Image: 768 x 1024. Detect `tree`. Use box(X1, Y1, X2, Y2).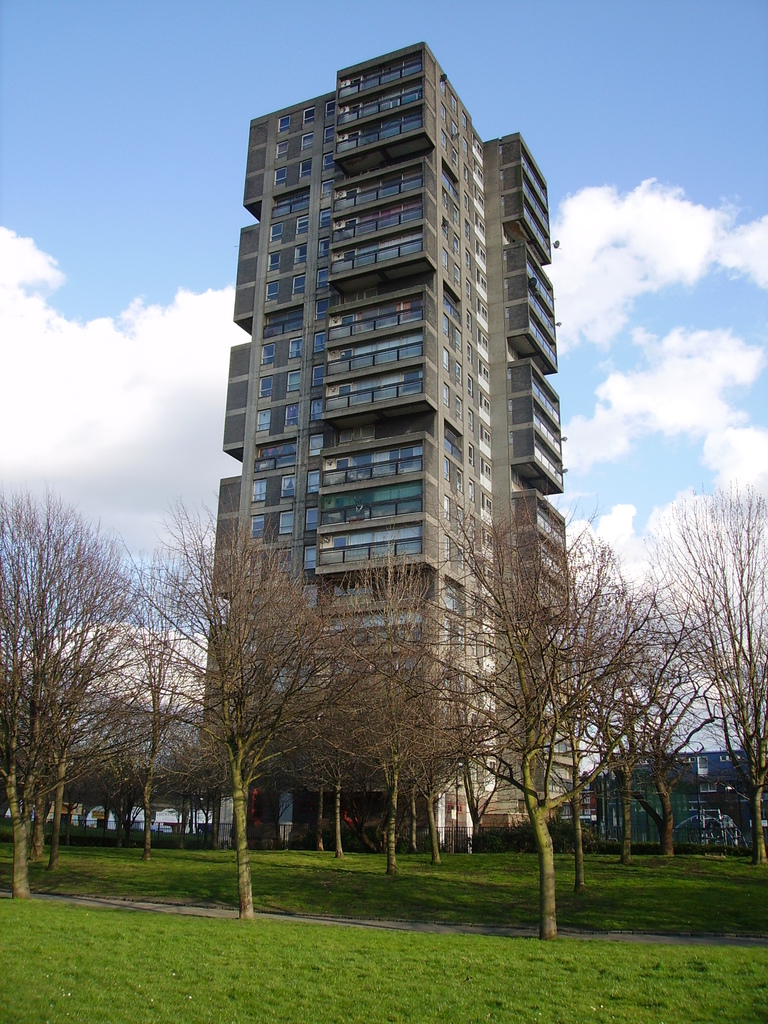
box(0, 557, 190, 871).
